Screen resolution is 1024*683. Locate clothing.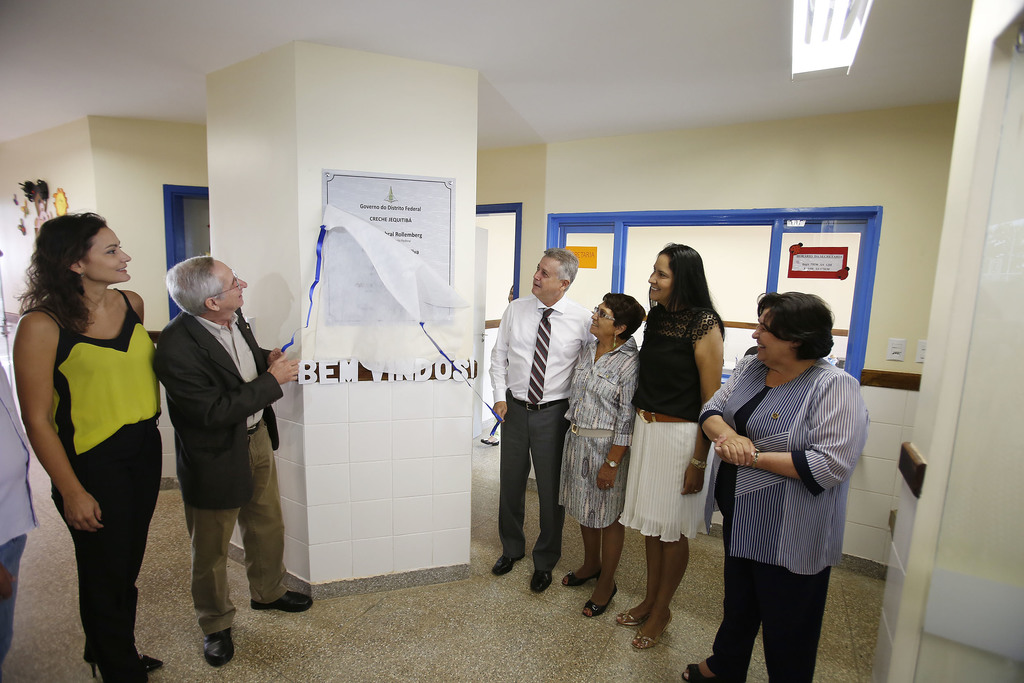
[30,283,174,468].
